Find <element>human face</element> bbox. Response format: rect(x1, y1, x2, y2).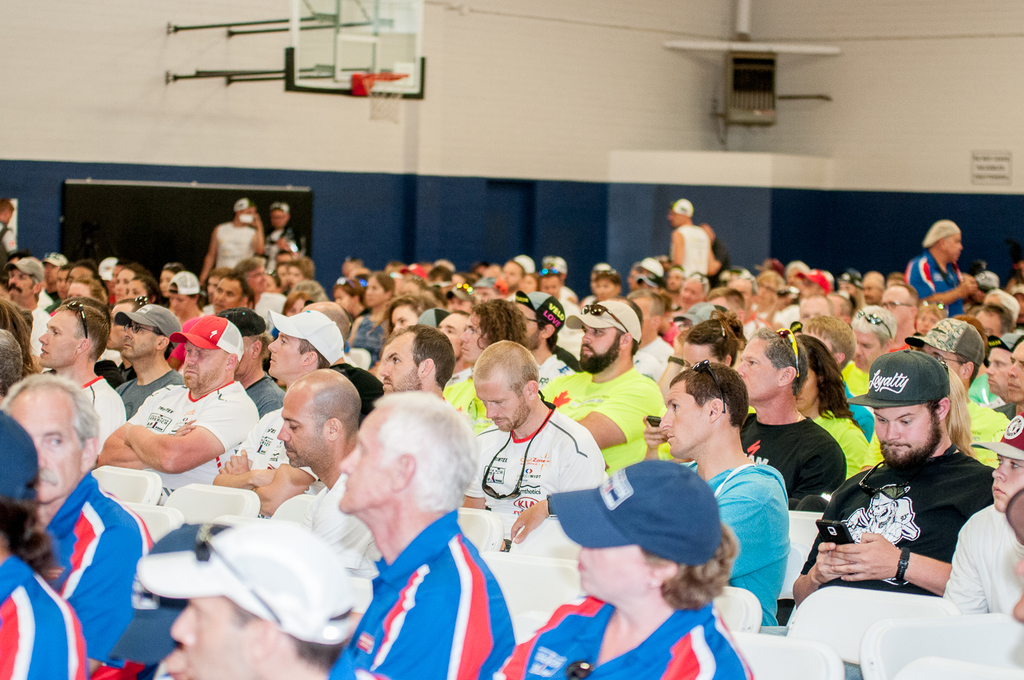
rect(7, 384, 82, 505).
